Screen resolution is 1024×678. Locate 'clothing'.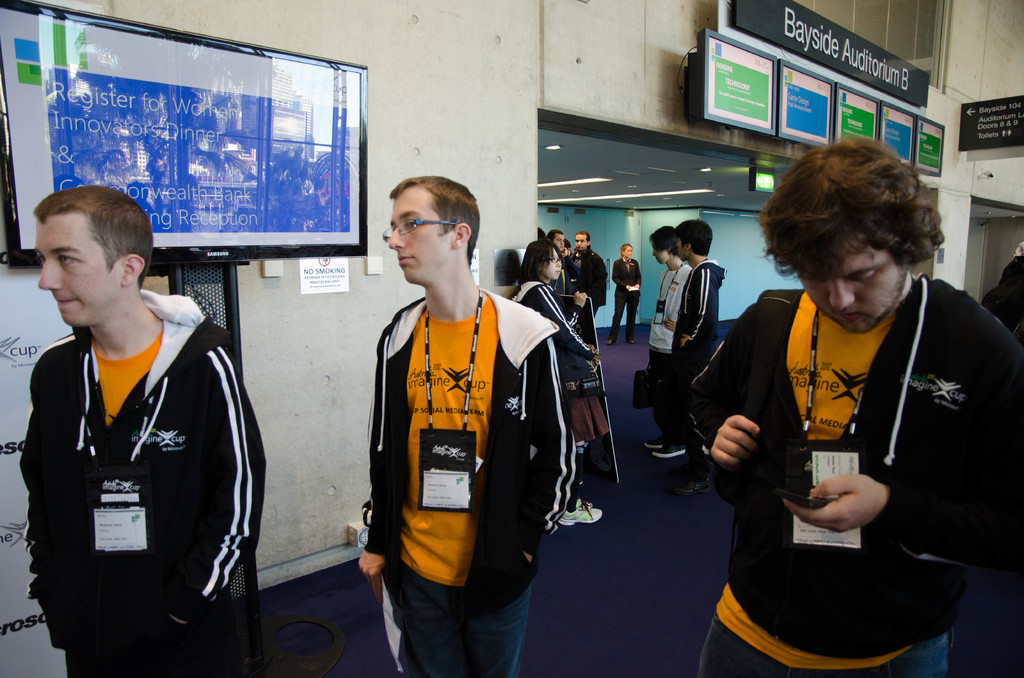
x1=645, y1=261, x2=686, y2=452.
